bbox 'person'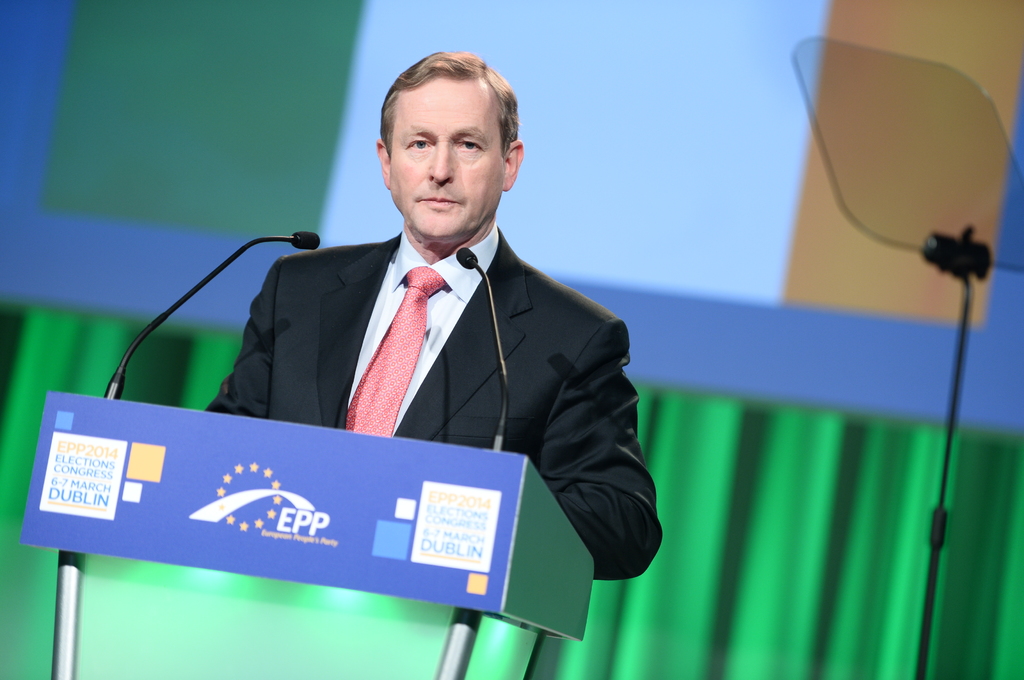
select_region(204, 52, 666, 580)
